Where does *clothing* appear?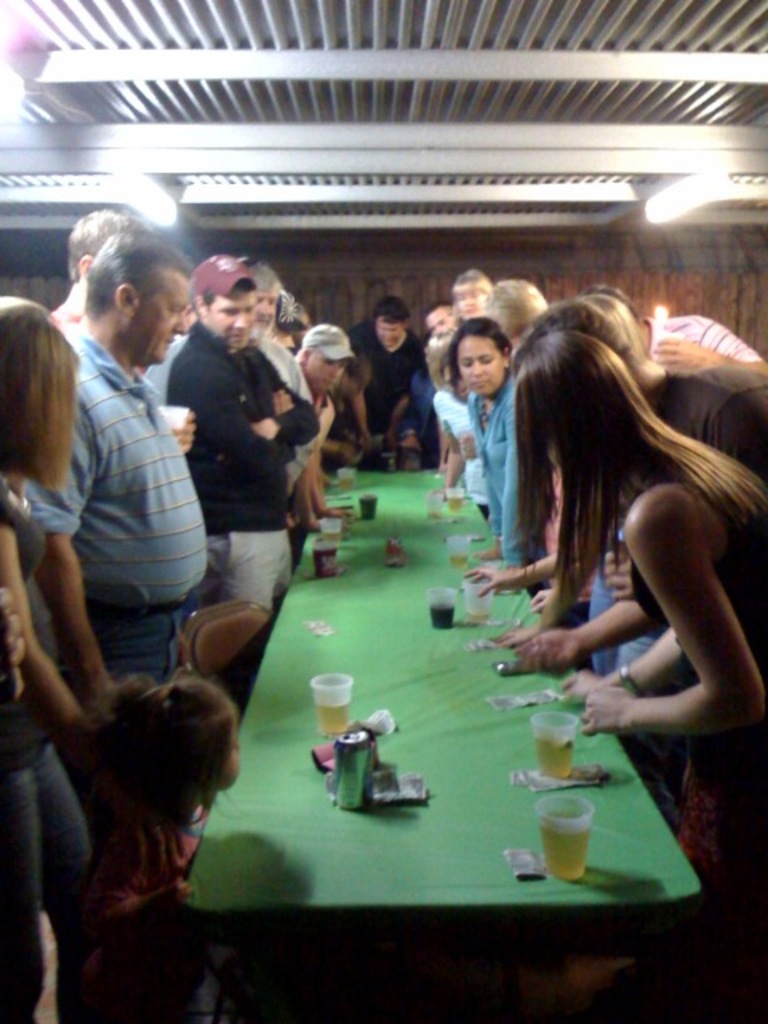
Appears at box(114, 790, 218, 973).
